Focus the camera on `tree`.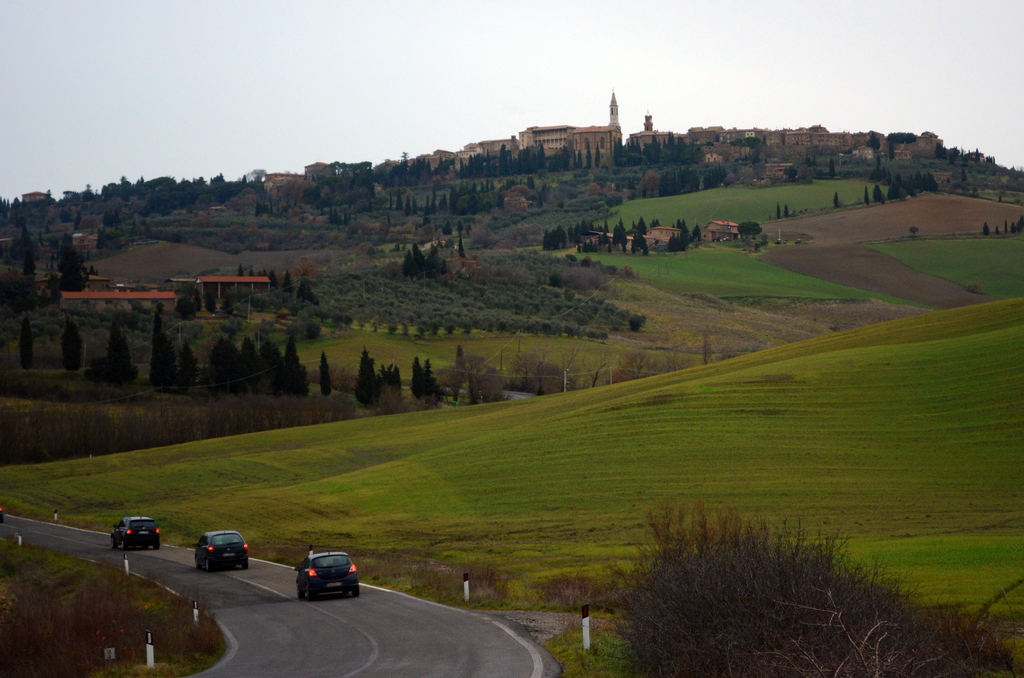
Focus region: <region>774, 200, 781, 220</region>.
